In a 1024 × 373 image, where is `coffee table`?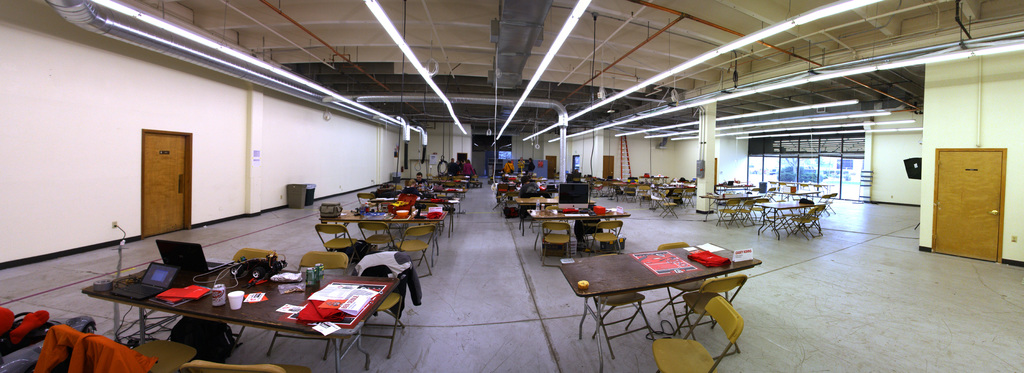
BBox(77, 248, 405, 372).
